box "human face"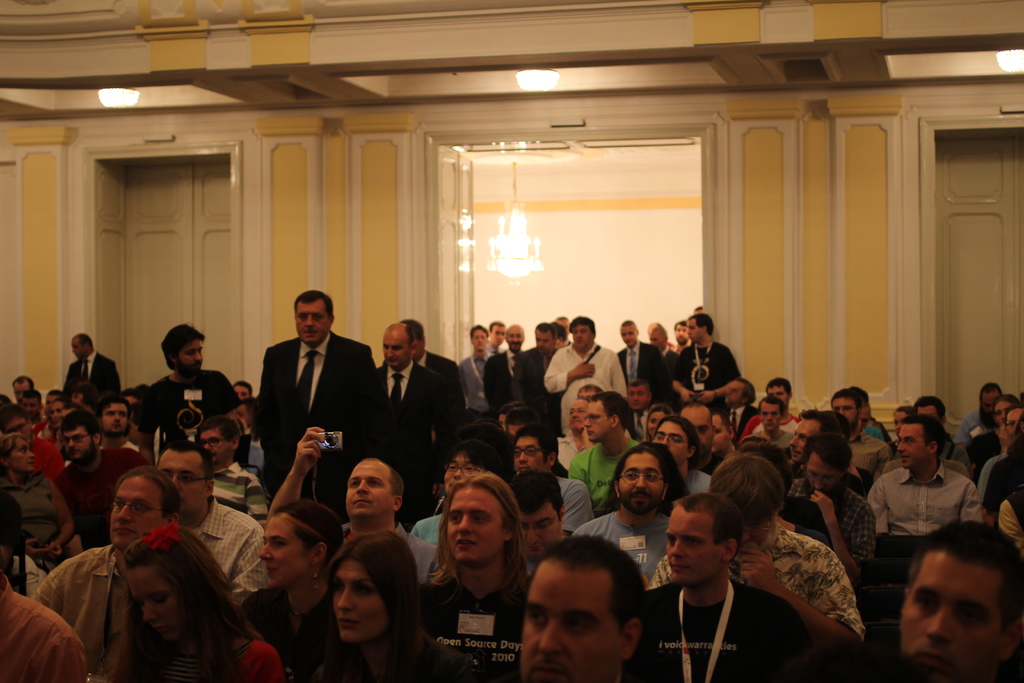
BBox(260, 513, 309, 587)
